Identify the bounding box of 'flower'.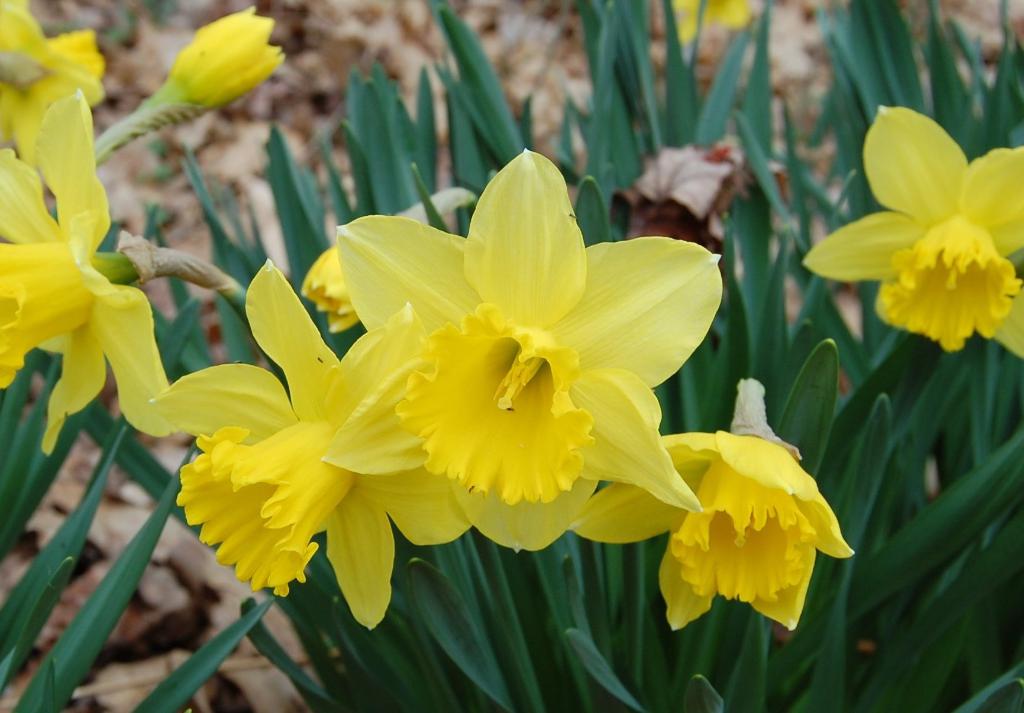
locate(157, 2, 292, 122).
